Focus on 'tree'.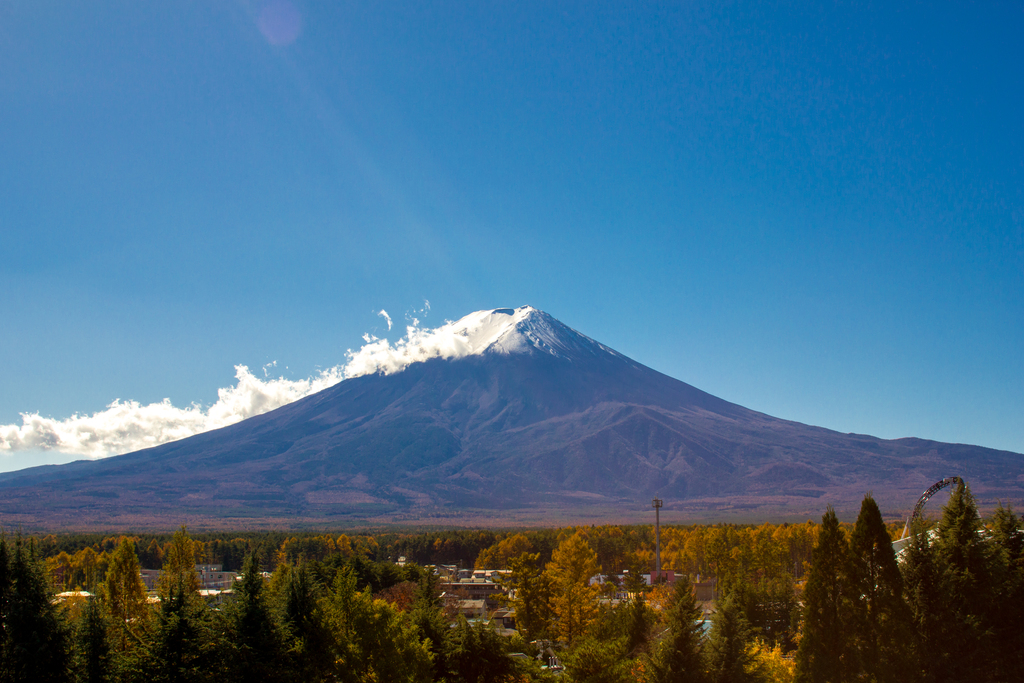
Focused at 220,585,298,678.
